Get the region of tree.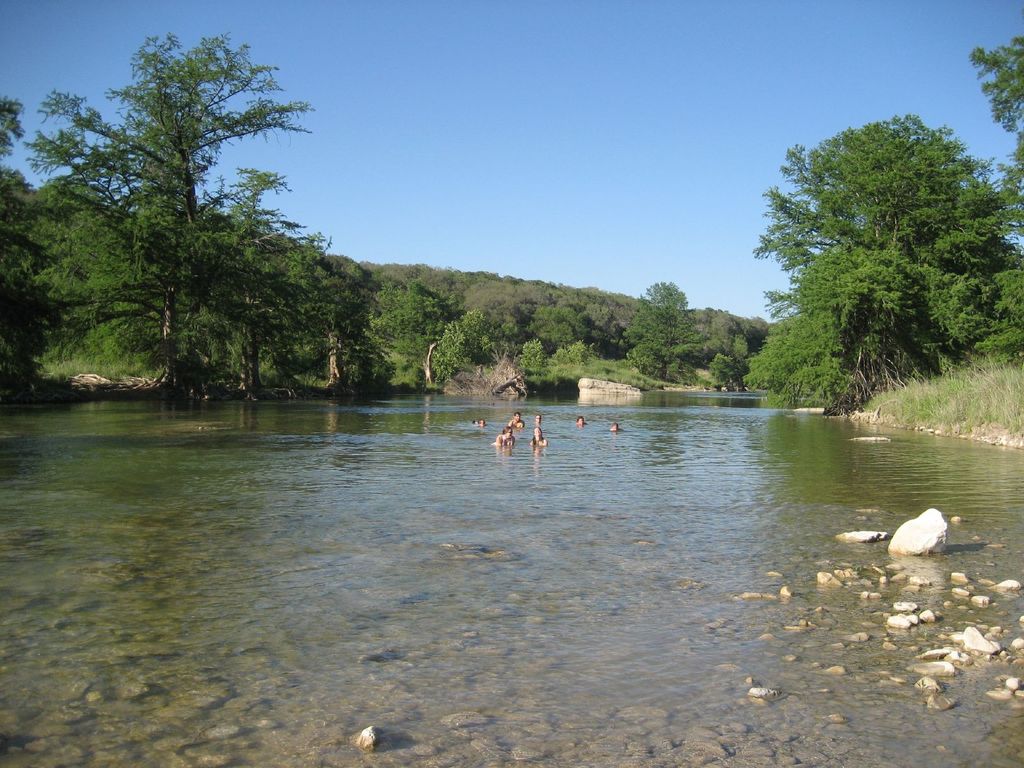
box=[526, 303, 592, 348].
